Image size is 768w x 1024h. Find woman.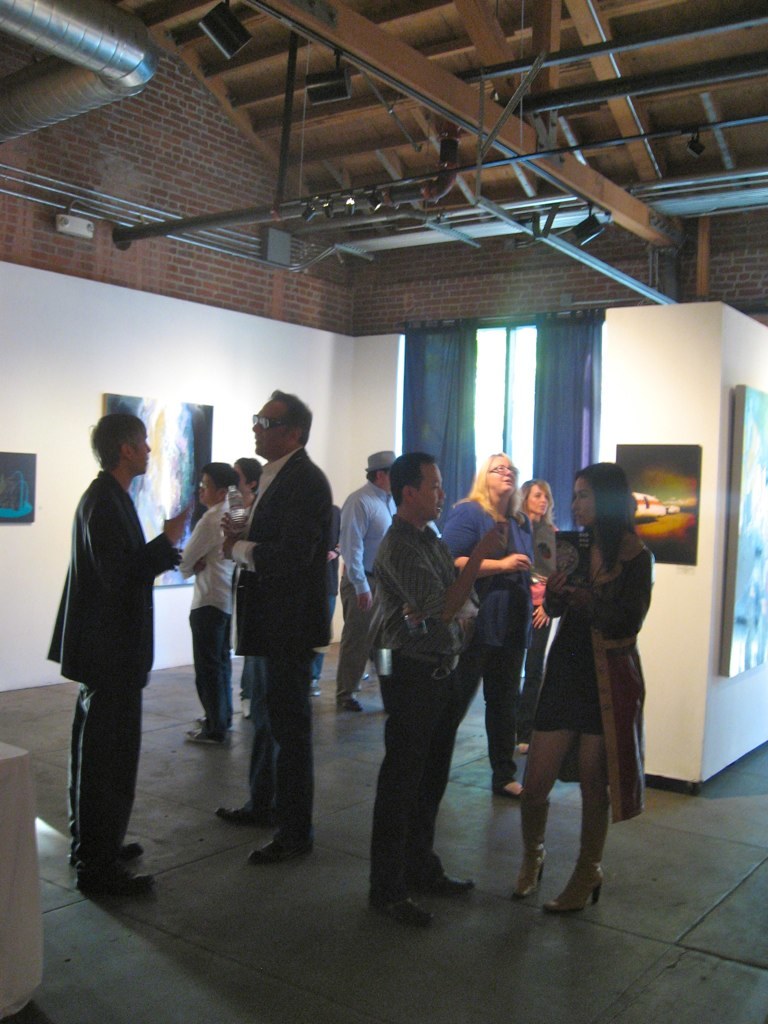
[514,451,663,901].
